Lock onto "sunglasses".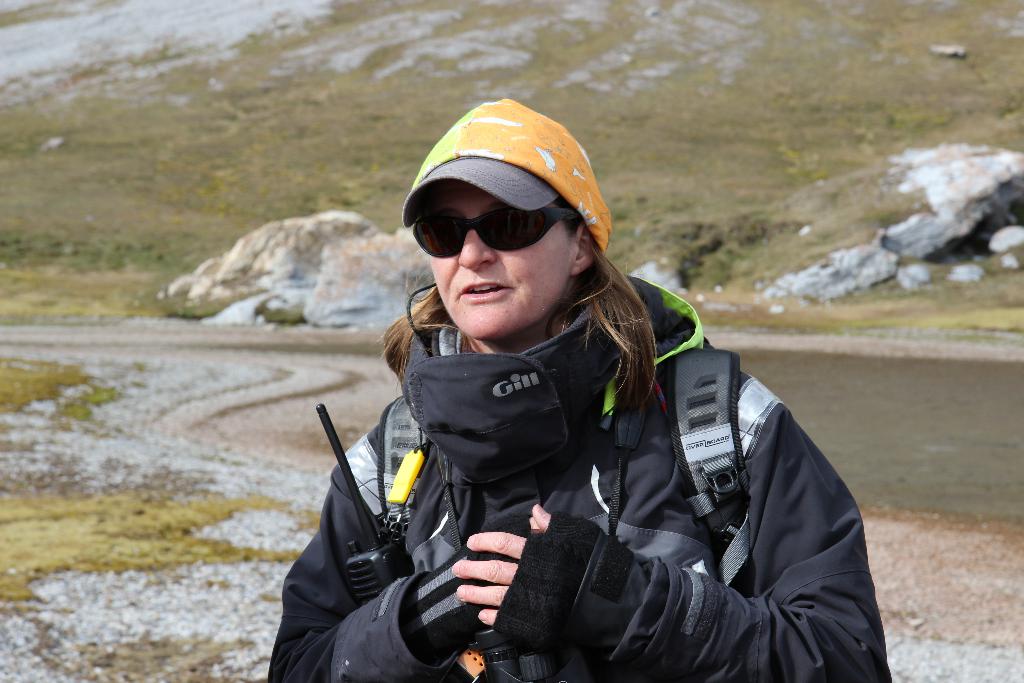
Locked: Rect(412, 207, 581, 259).
